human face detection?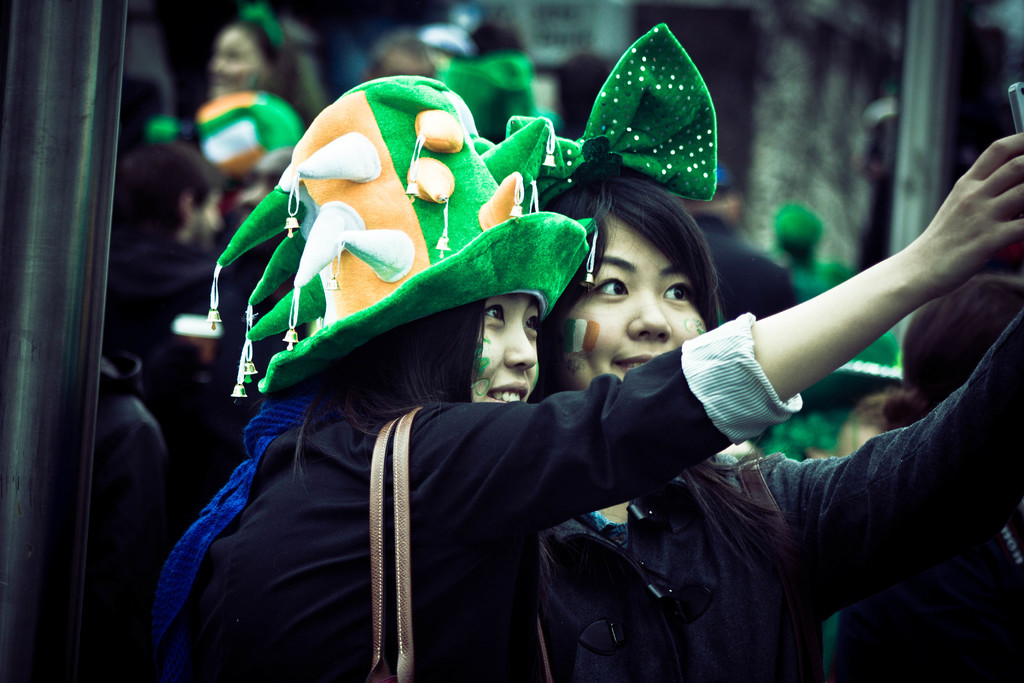
(470,293,540,403)
